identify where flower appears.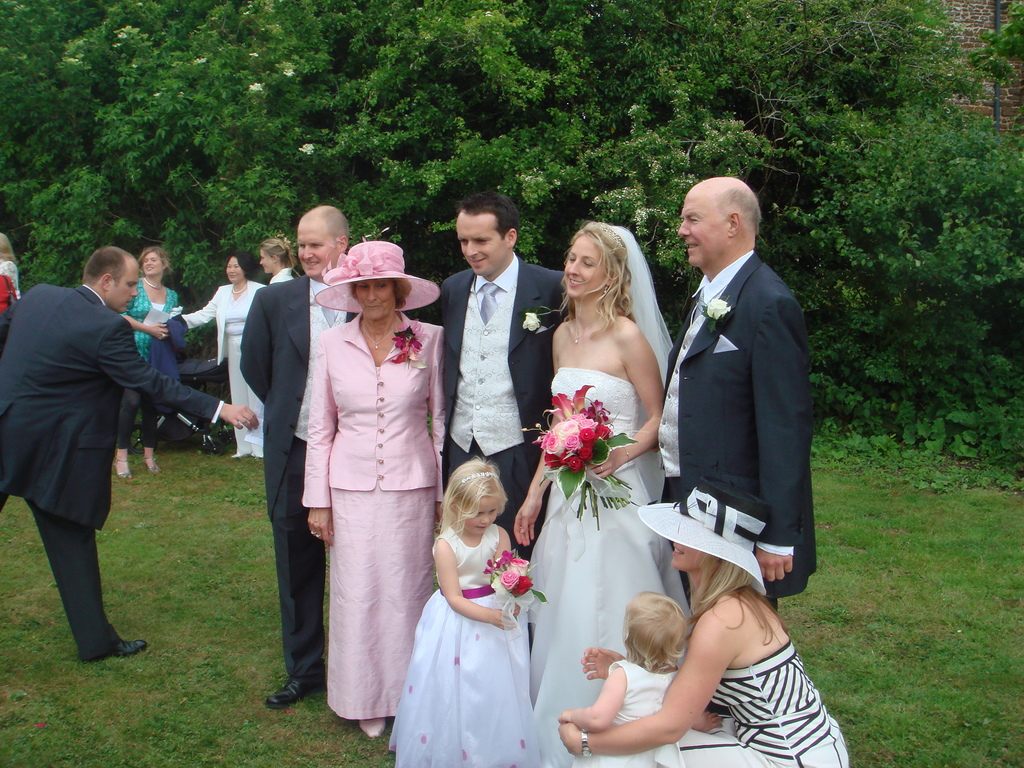
Appears at [247,80,267,92].
